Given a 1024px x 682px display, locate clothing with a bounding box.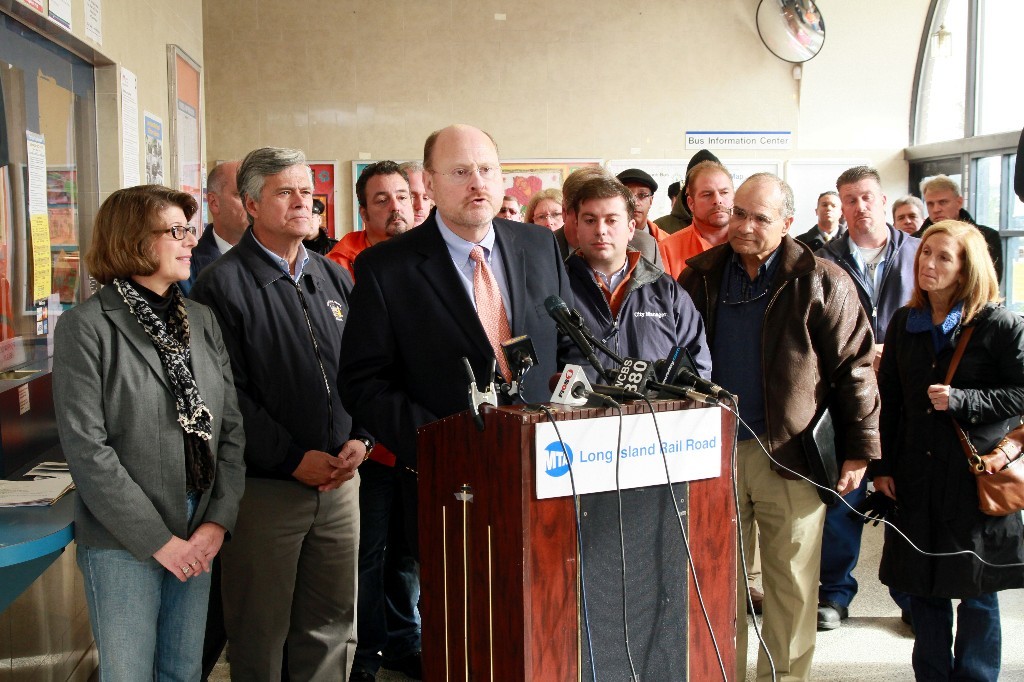
Located: bbox=[910, 204, 1007, 277].
